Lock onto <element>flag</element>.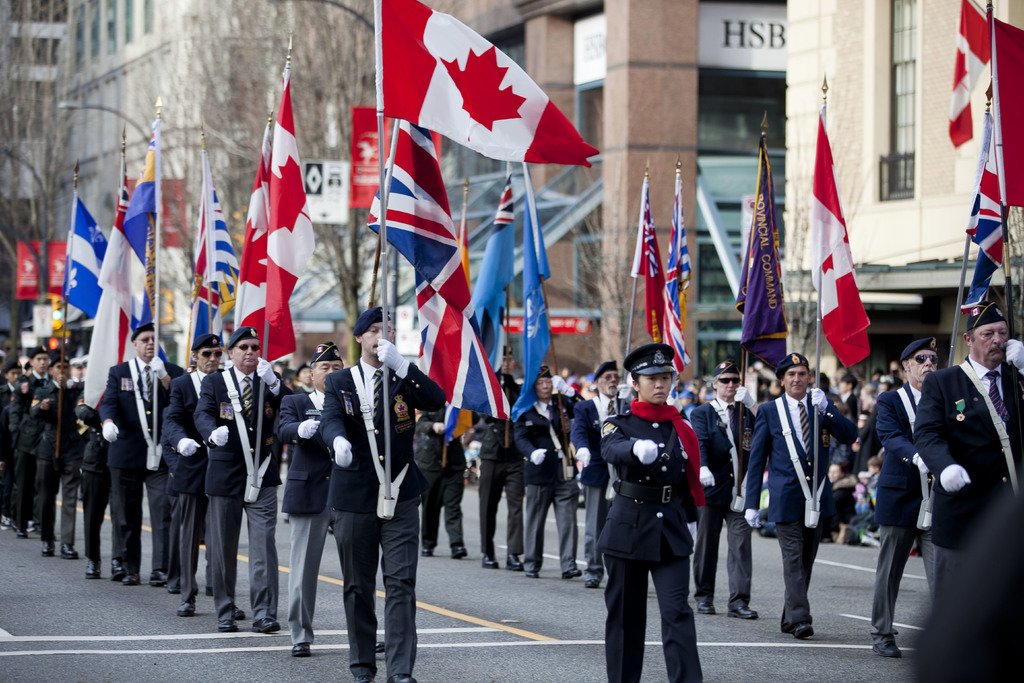
Locked: region(412, 158, 511, 420).
